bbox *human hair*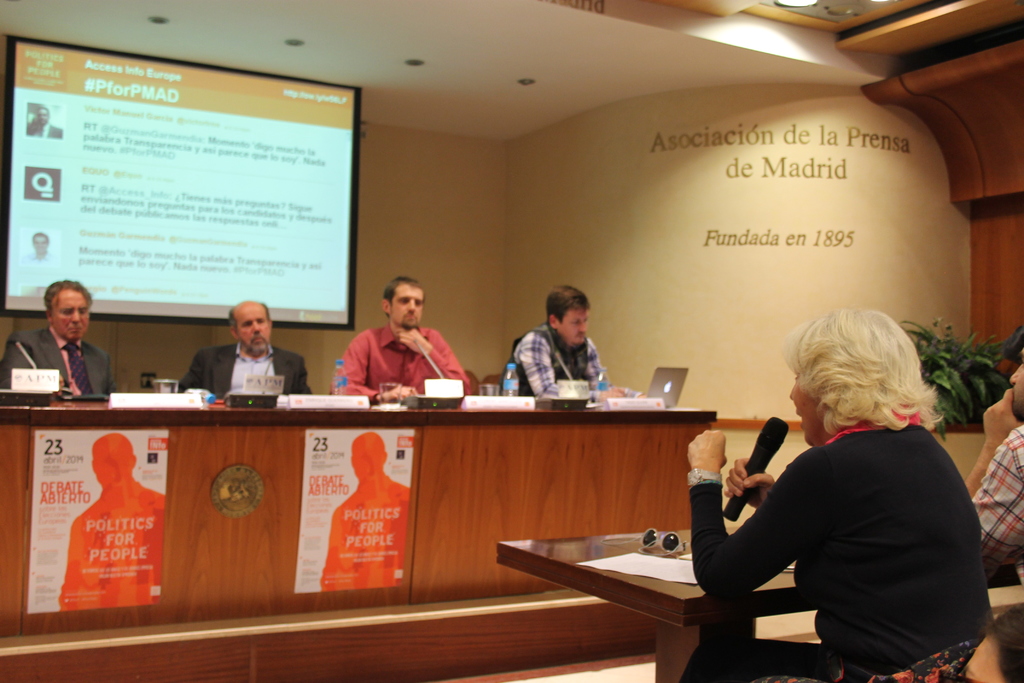
[40, 279, 96, 313]
